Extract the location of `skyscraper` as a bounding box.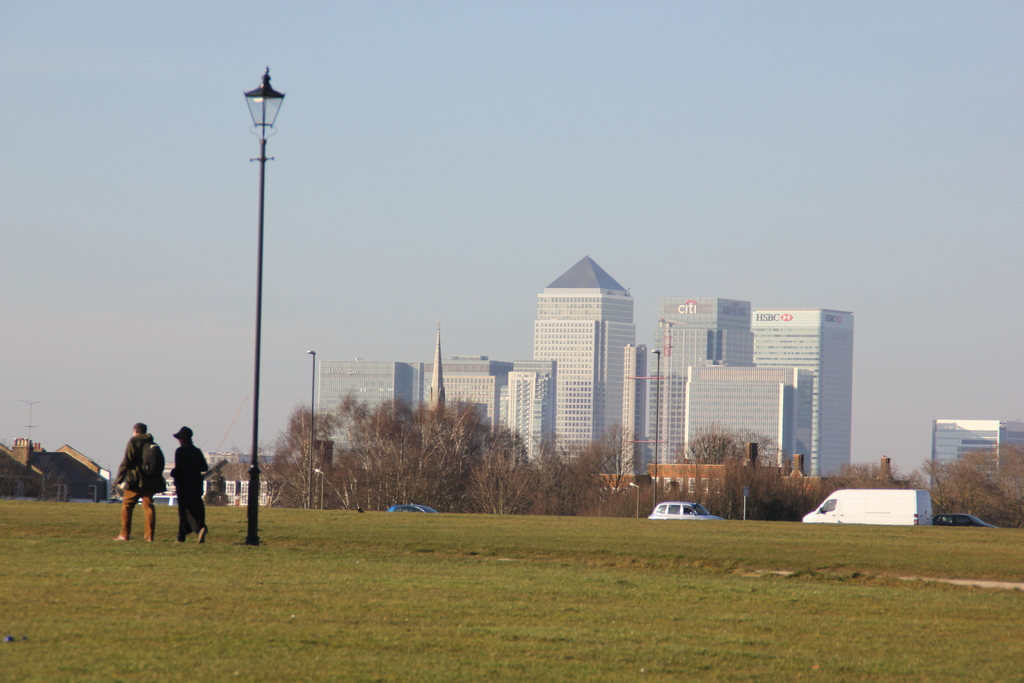
bbox=(523, 239, 655, 456).
